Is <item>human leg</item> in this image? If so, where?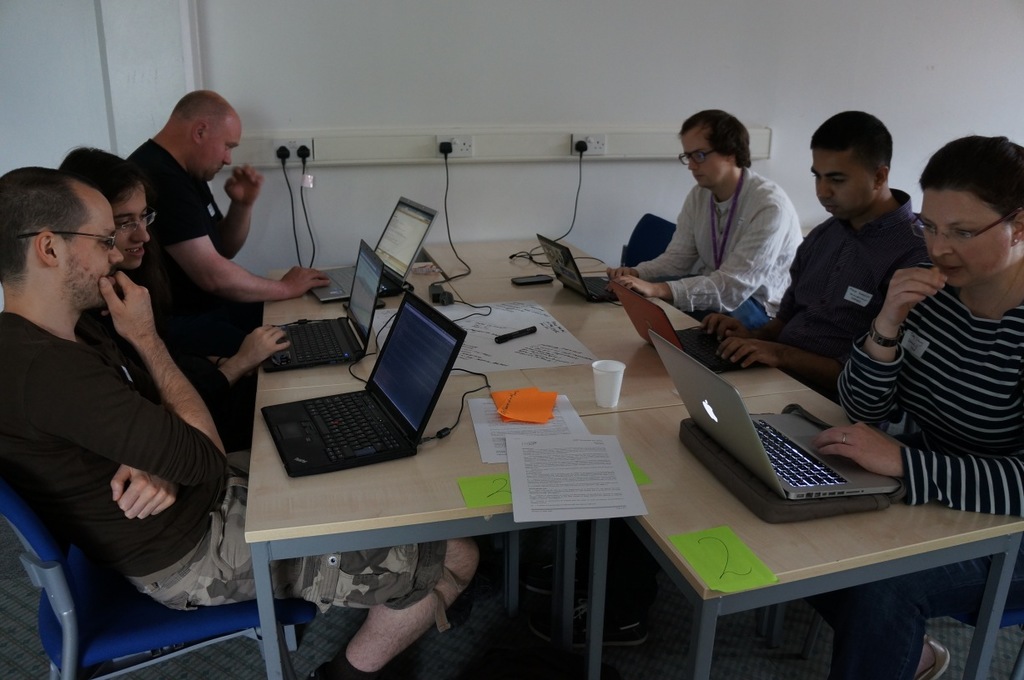
Yes, at [831,556,1023,679].
